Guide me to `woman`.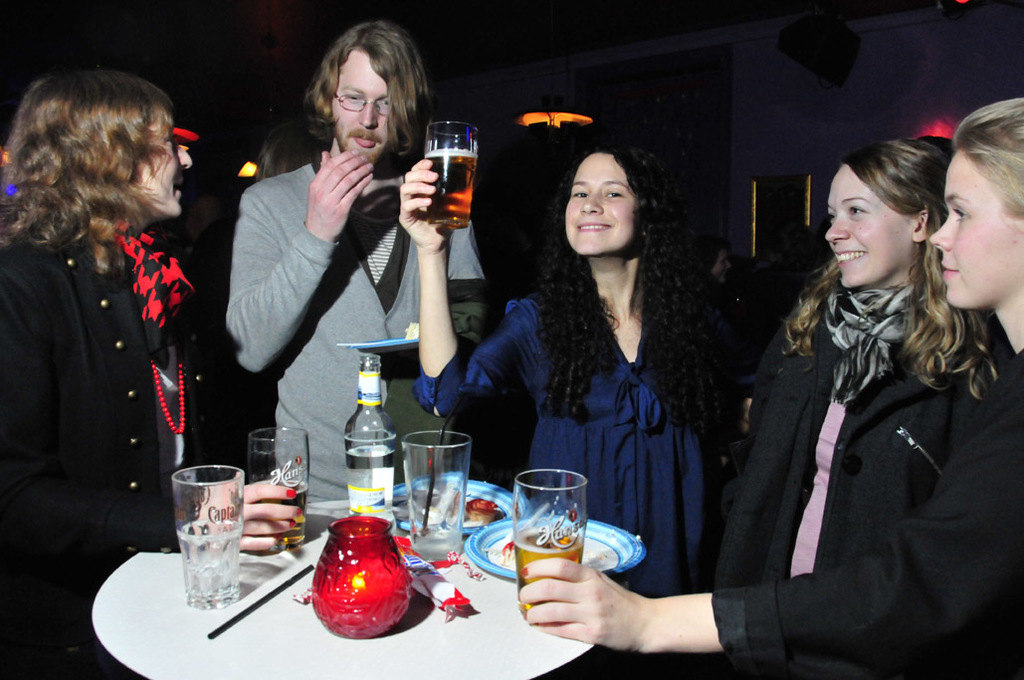
Guidance: bbox=[517, 103, 1023, 676].
